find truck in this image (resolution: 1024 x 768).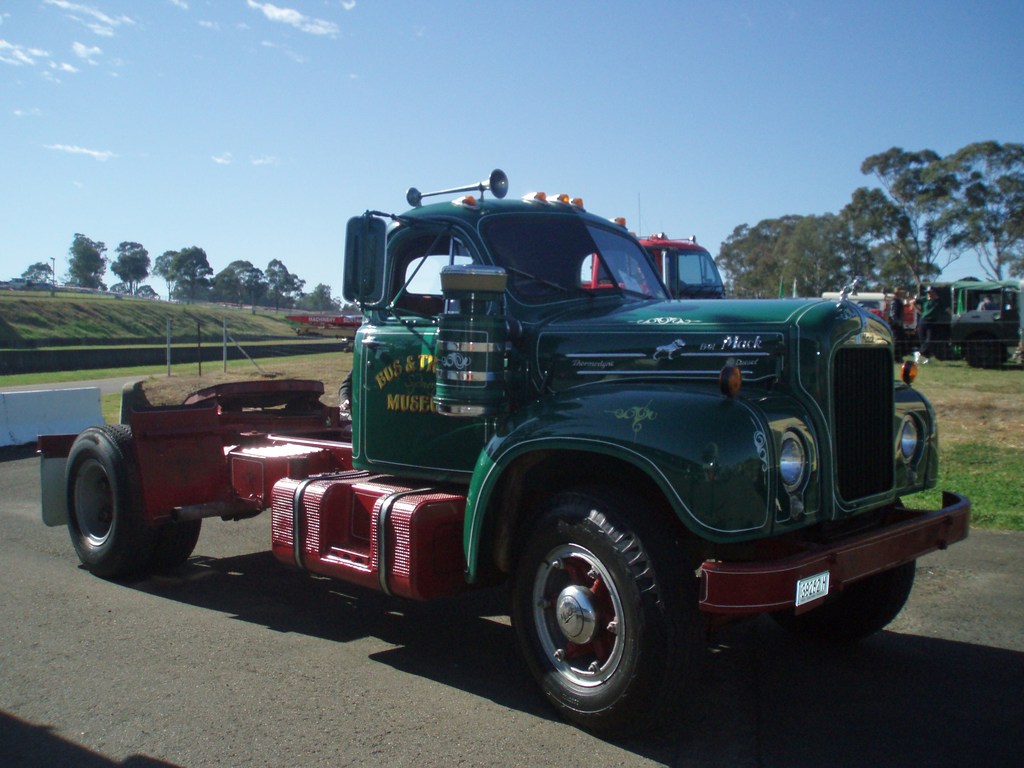
<region>271, 223, 738, 324</region>.
